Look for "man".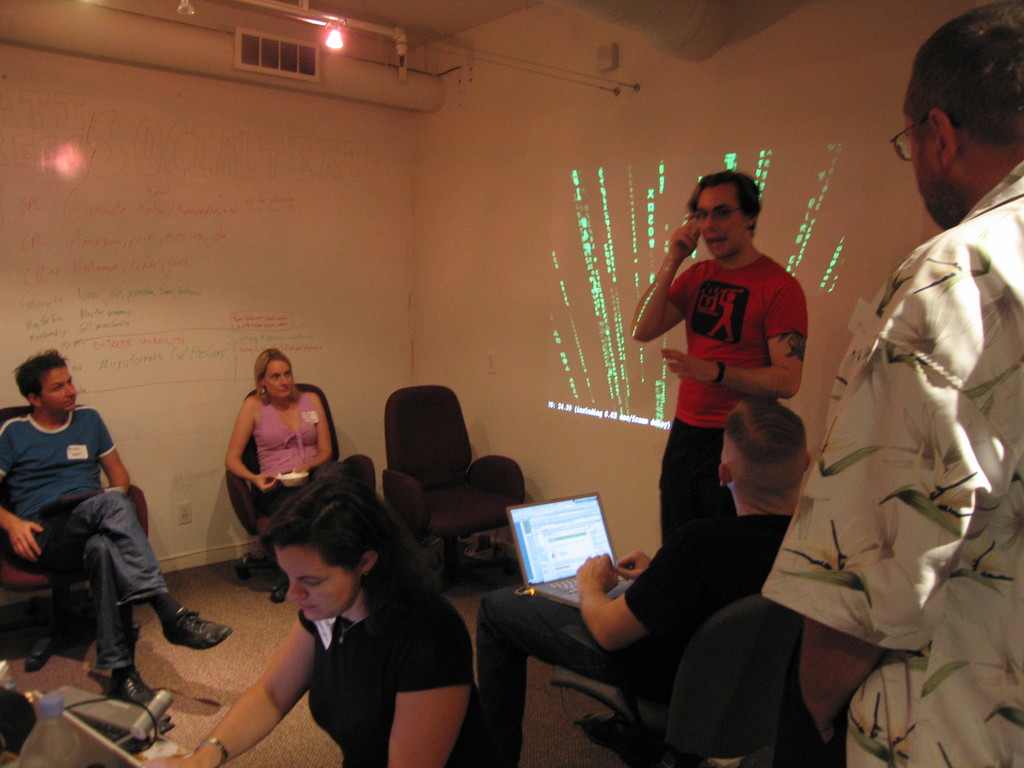
Found: (442,400,806,767).
